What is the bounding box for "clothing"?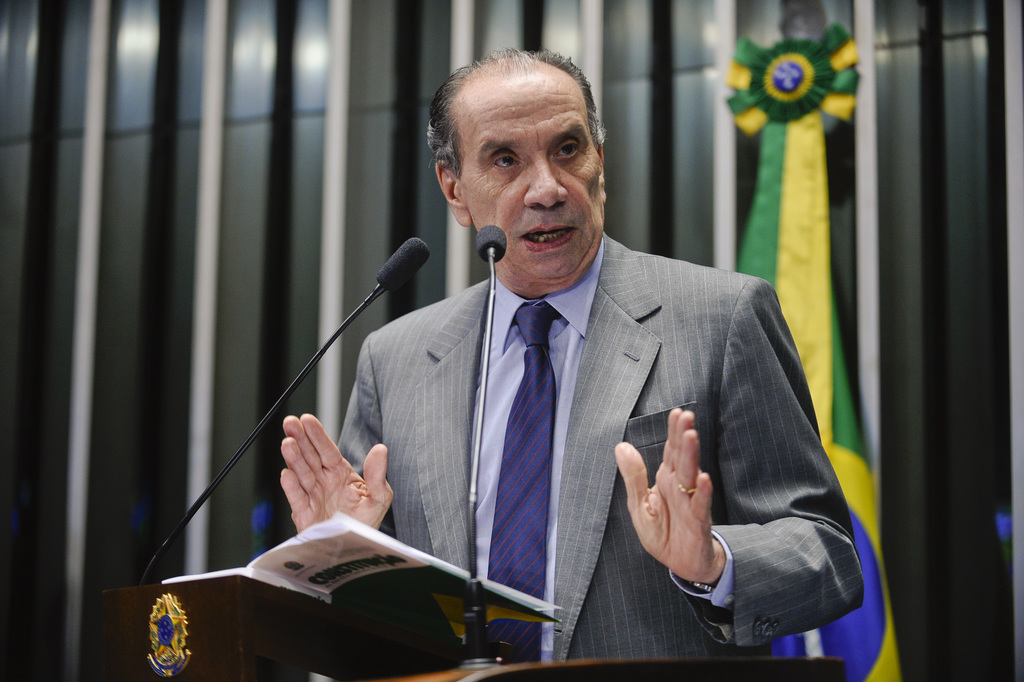
x1=338 y1=212 x2=804 y2=654.
